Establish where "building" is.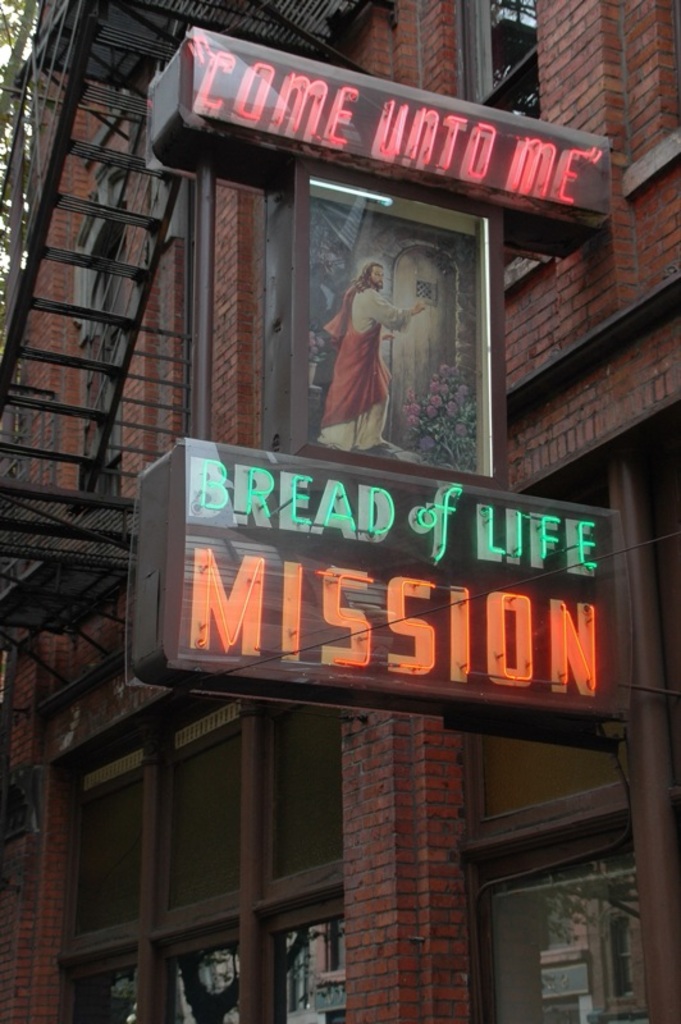
Established at <box>0,0,680,1023</box>.
